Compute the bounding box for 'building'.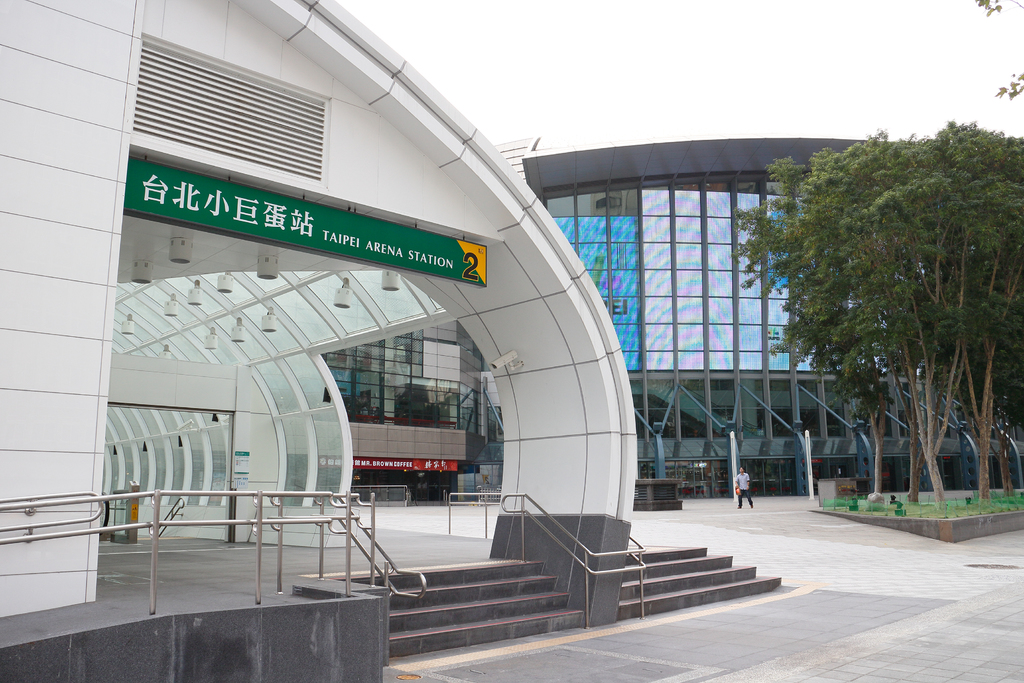
(319,135,1023,498).
